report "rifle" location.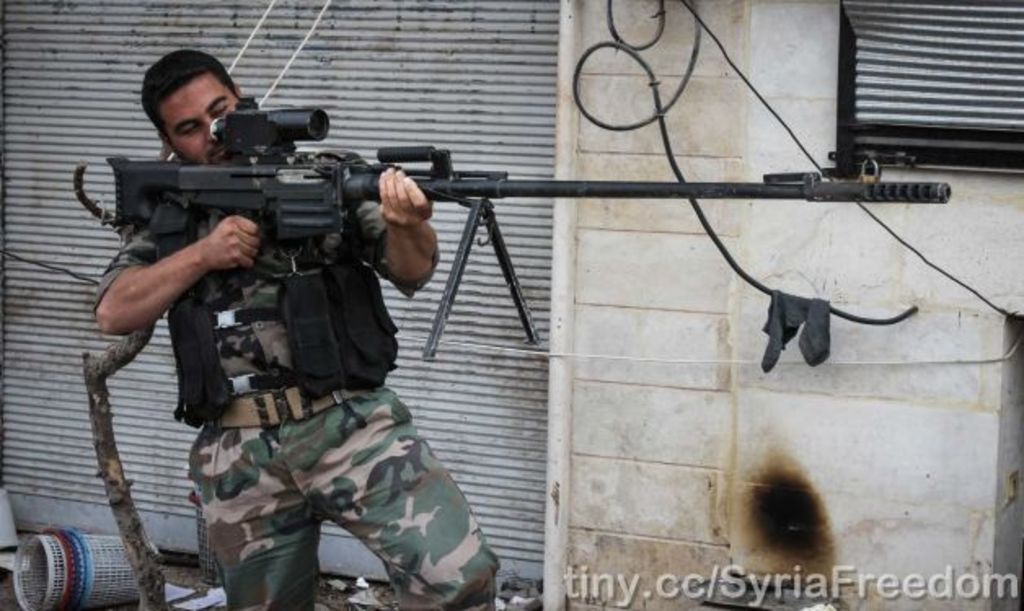
Report: crop(104, 98, 949, 358).
